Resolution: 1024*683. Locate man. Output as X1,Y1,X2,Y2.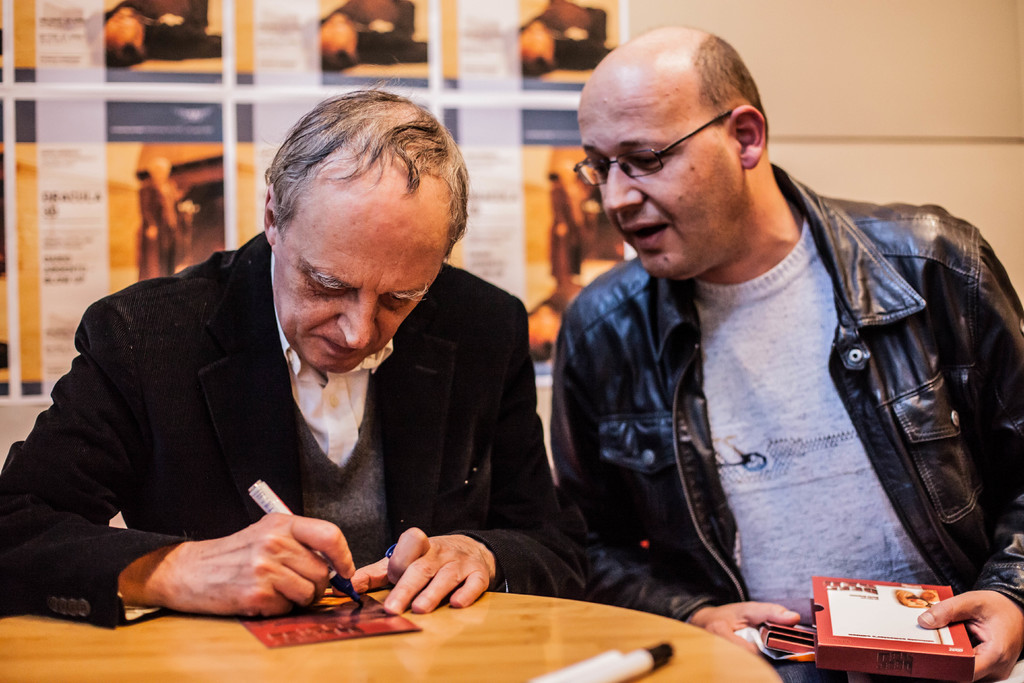
40,108,585,634.
